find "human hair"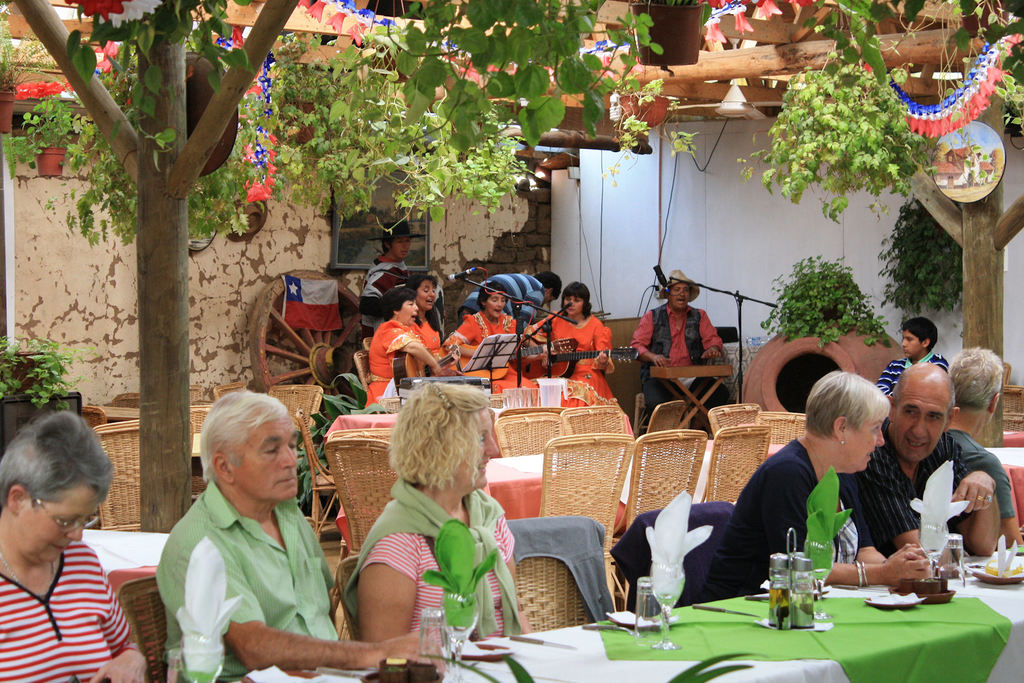
(left=902, top=316, right=938, bottom=354)
